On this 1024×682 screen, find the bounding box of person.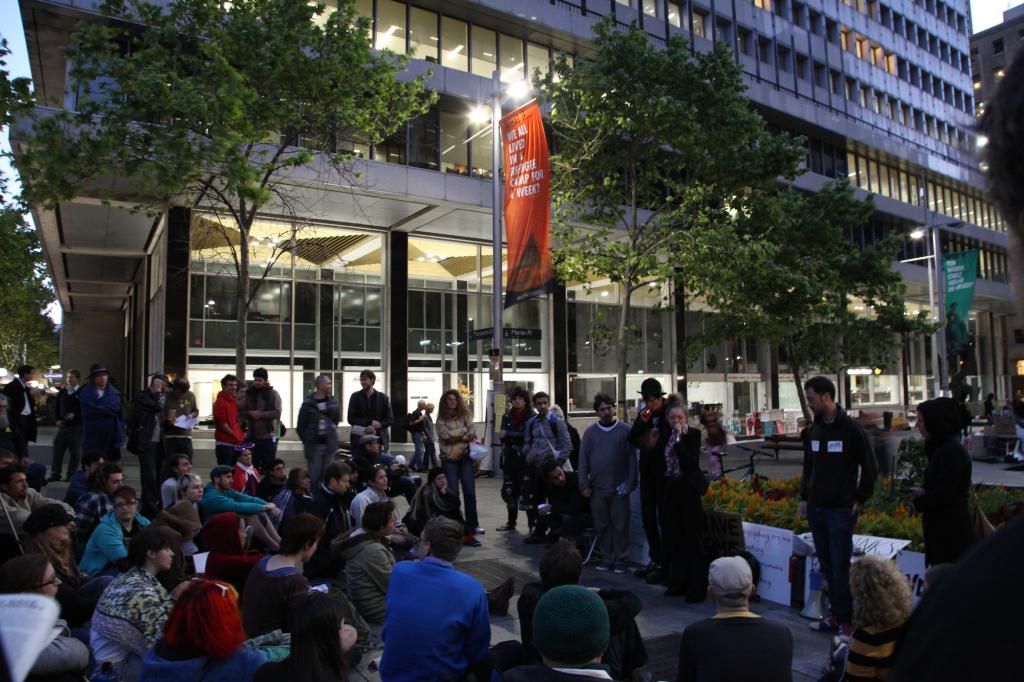
Bounding box: rect(827, 550, 916, 678).
